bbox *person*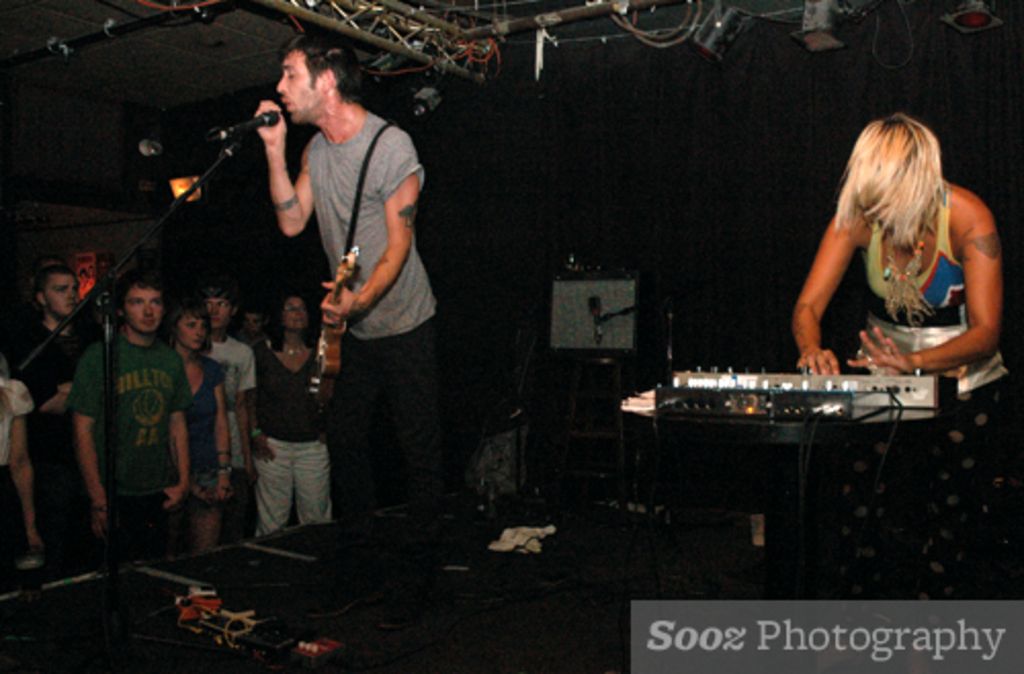
(160,301,229,502)
